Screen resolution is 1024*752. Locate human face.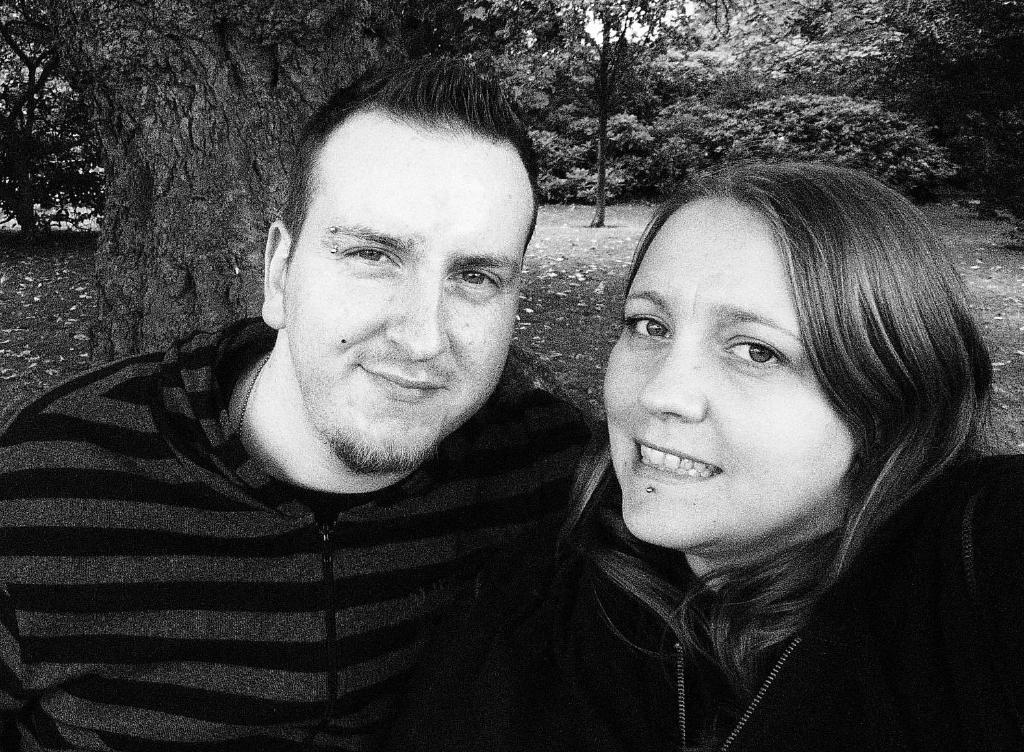
{"x1": 604, "y1": 196, "x2": 858, "y2": 544}.
